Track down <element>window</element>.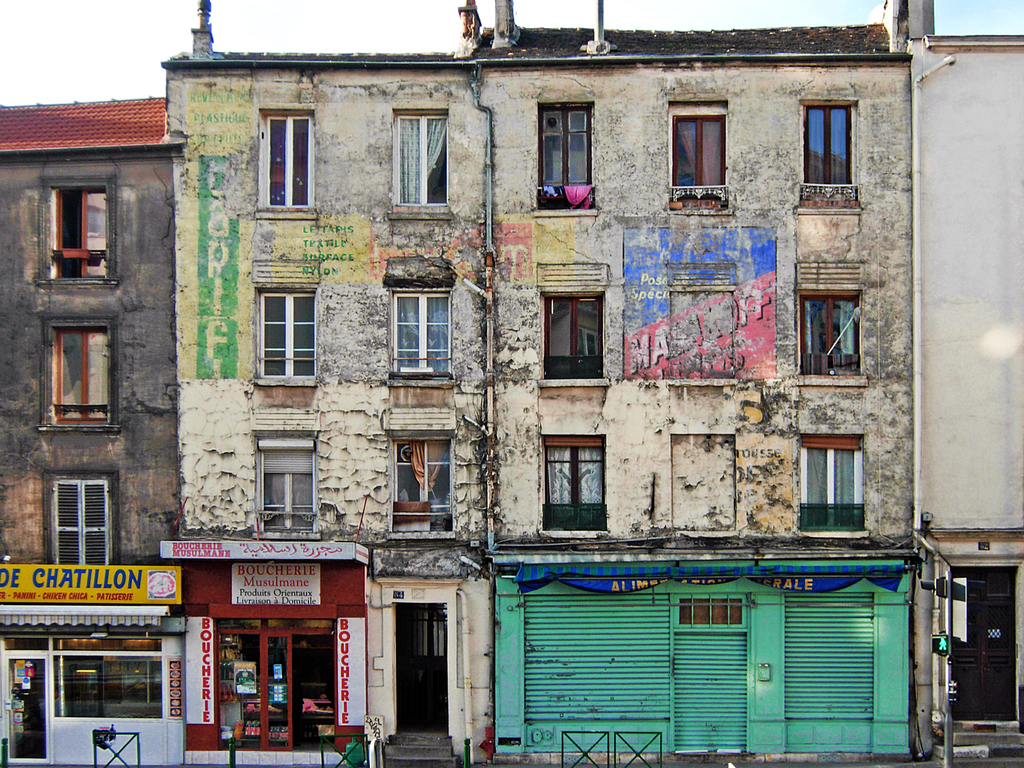
Tracked to select_region(257, 110, 315, 216).
